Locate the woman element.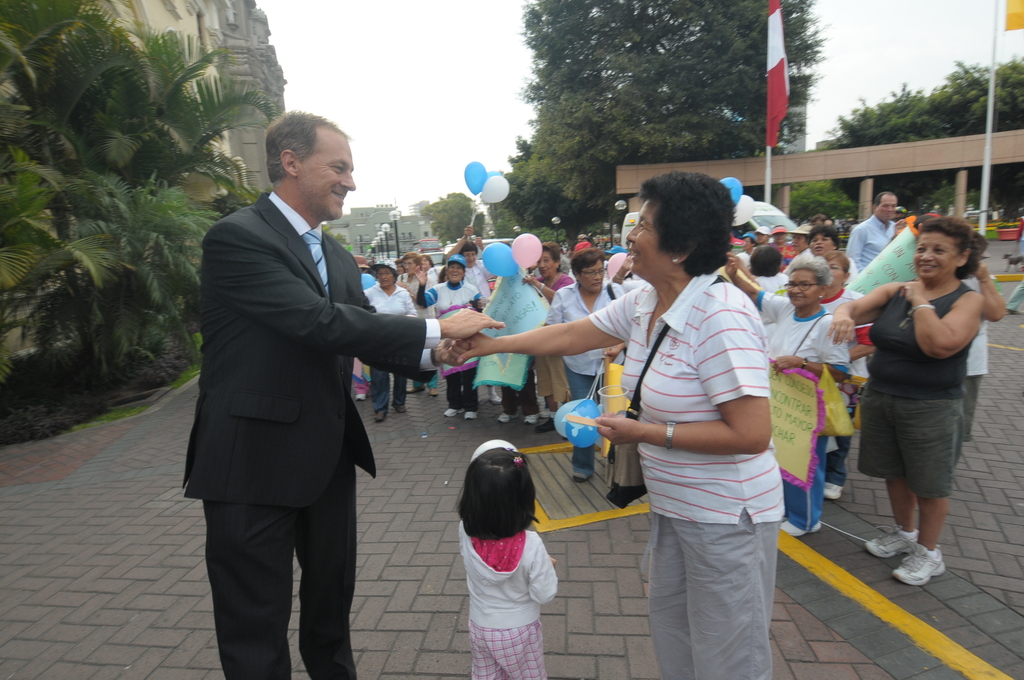
Element bbox: (left=366, top=262, right=420, bottom=423).
